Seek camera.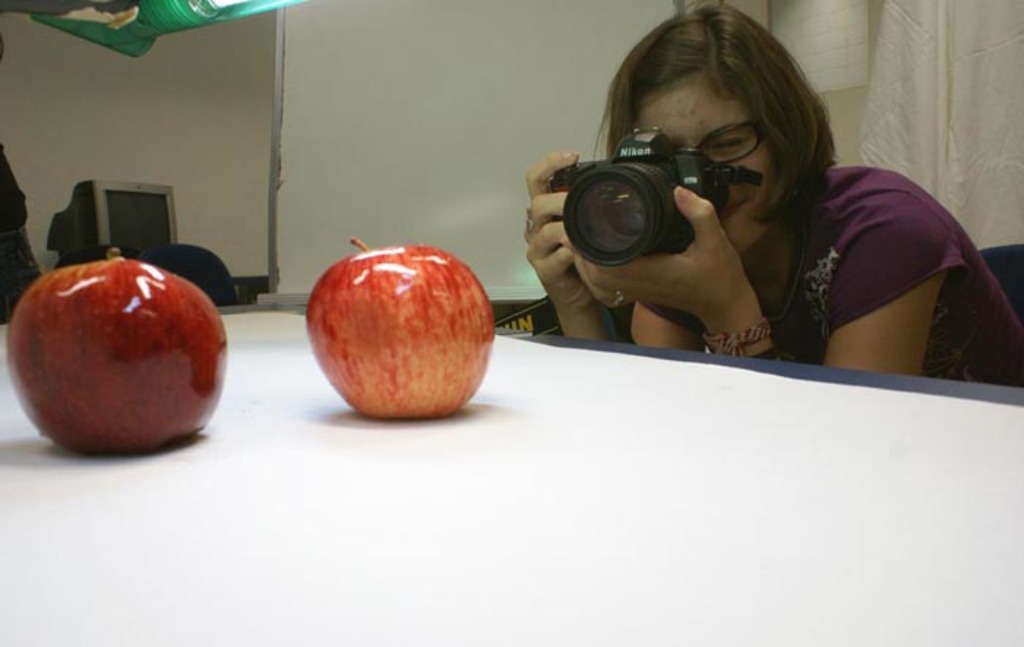
(x1=538, y1=119, x2=748, y2=281).
